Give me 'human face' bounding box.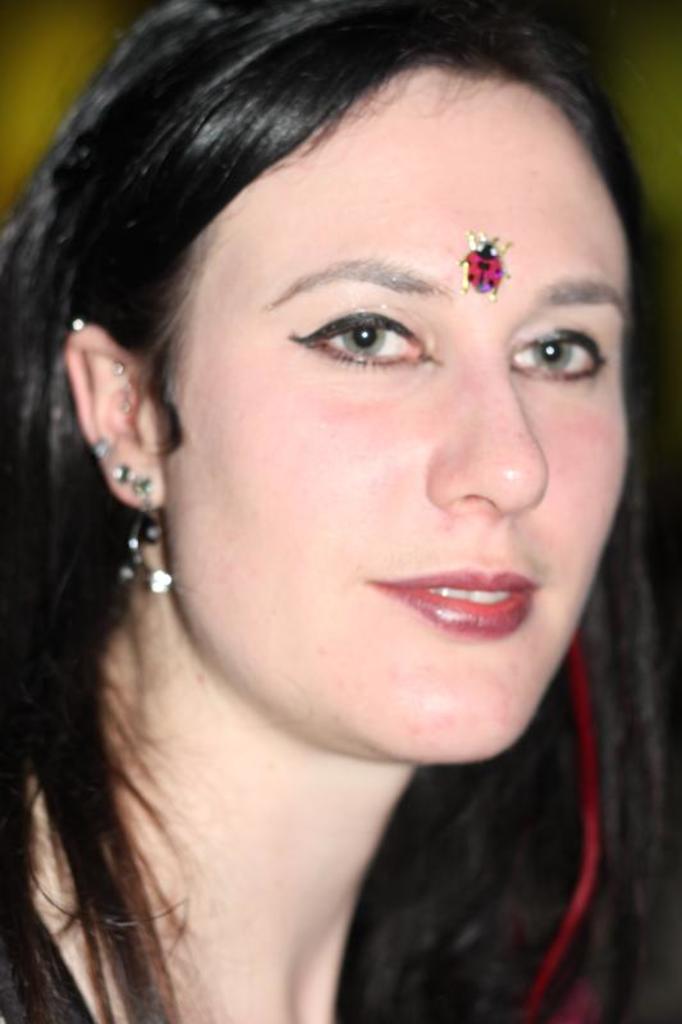
168, 67, 630, 758.
